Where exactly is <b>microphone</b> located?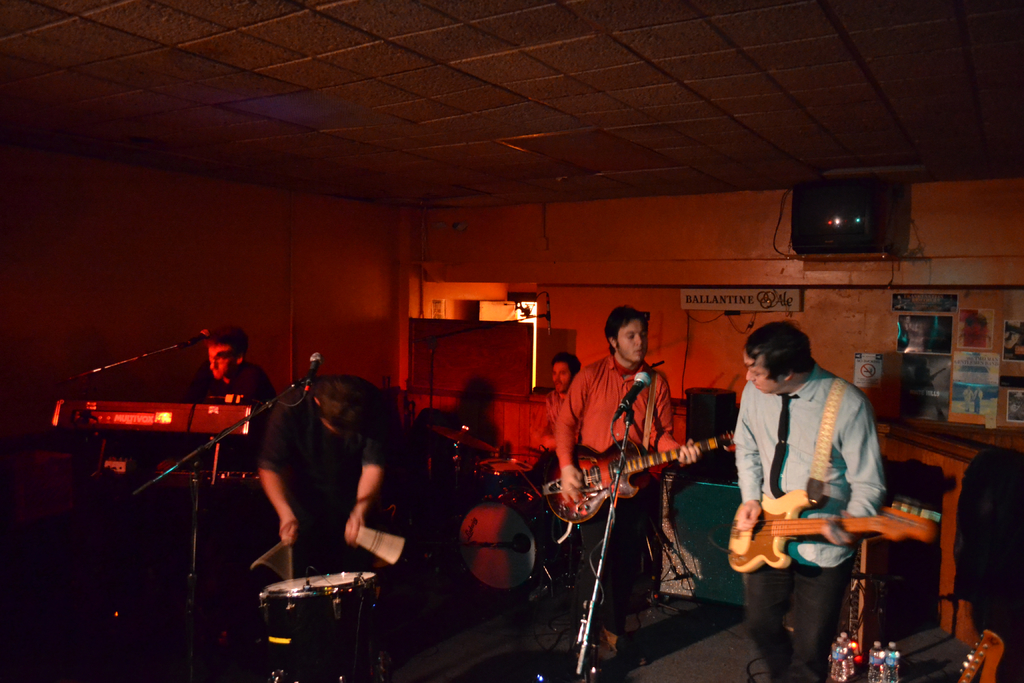
Its bounding box is (298,352,324,393).
